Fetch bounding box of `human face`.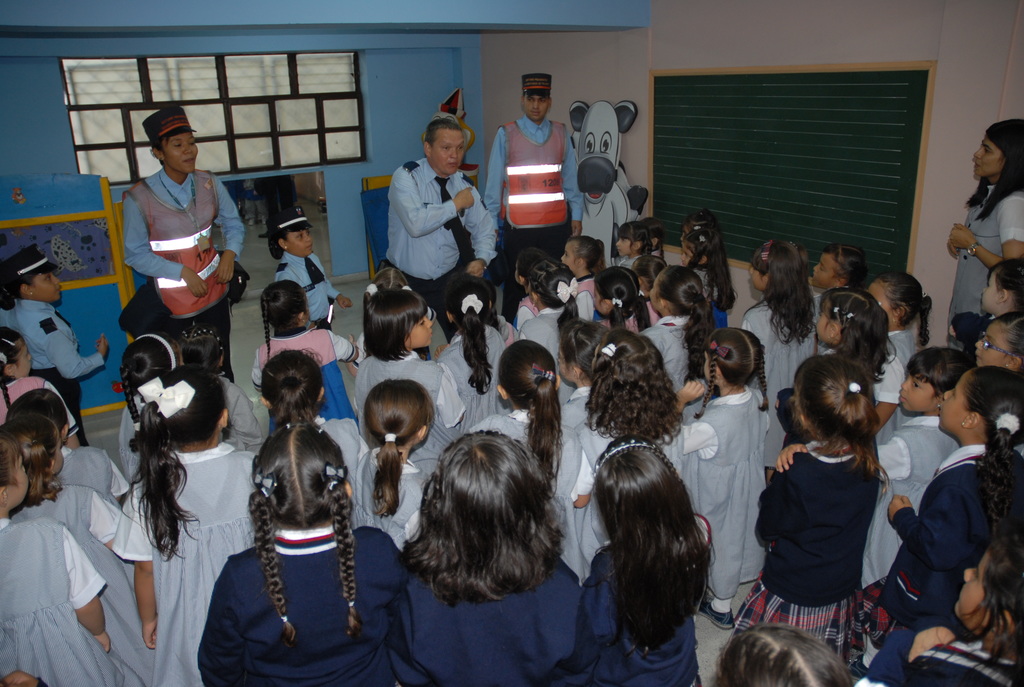
Bbox: bbox=(559, 239, 577, 269).
